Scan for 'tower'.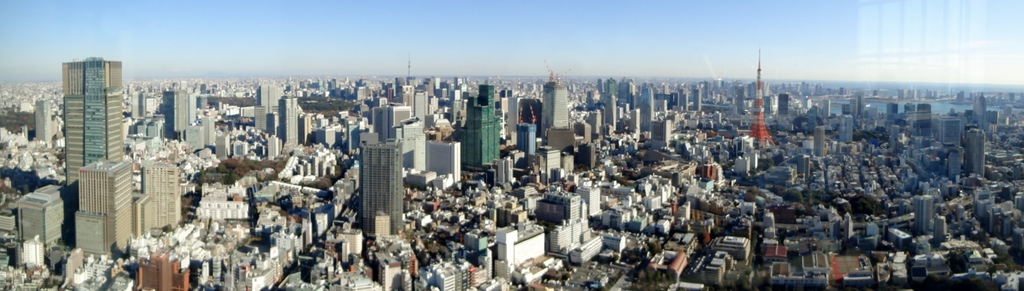
Scan result: pyautogui.locateOnScreen(605, 98, 616, 129).
